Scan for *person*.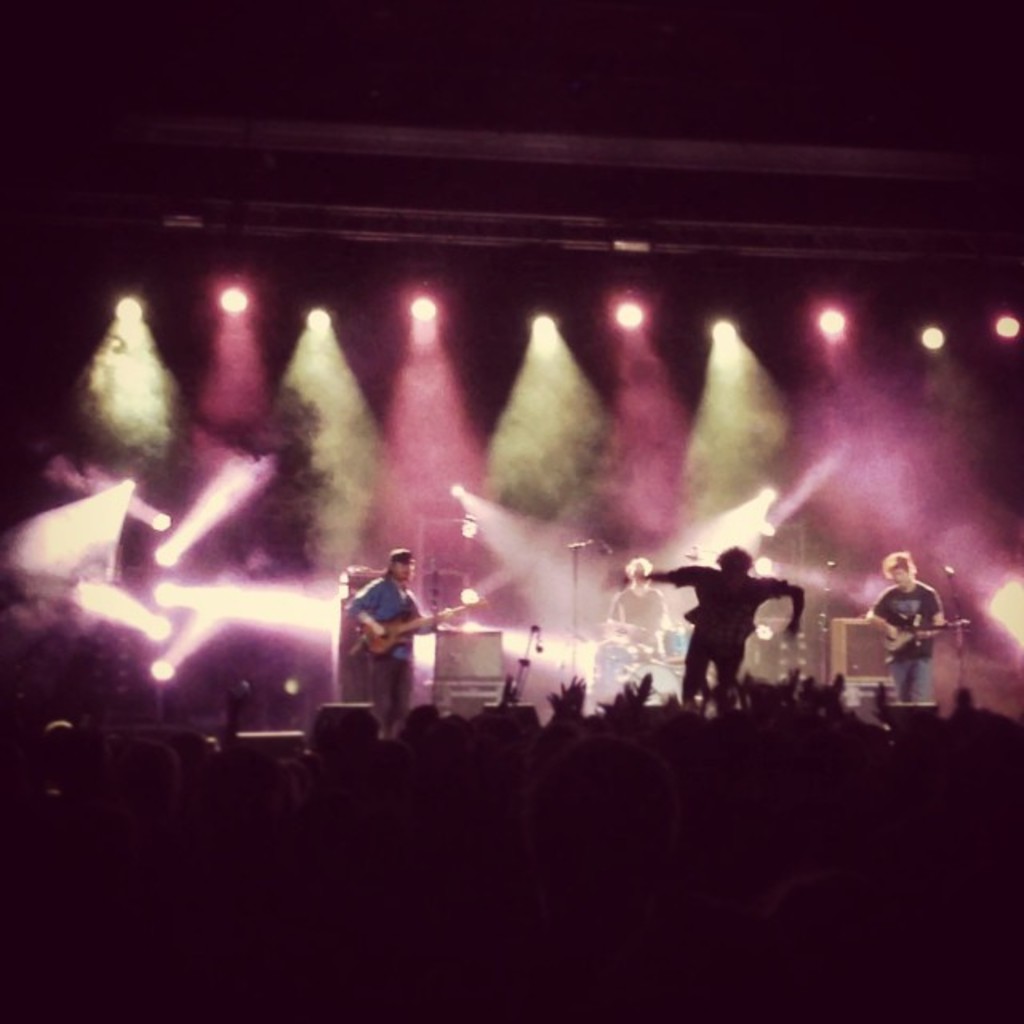
Scan result: box=[602, 552, 662, 624].
